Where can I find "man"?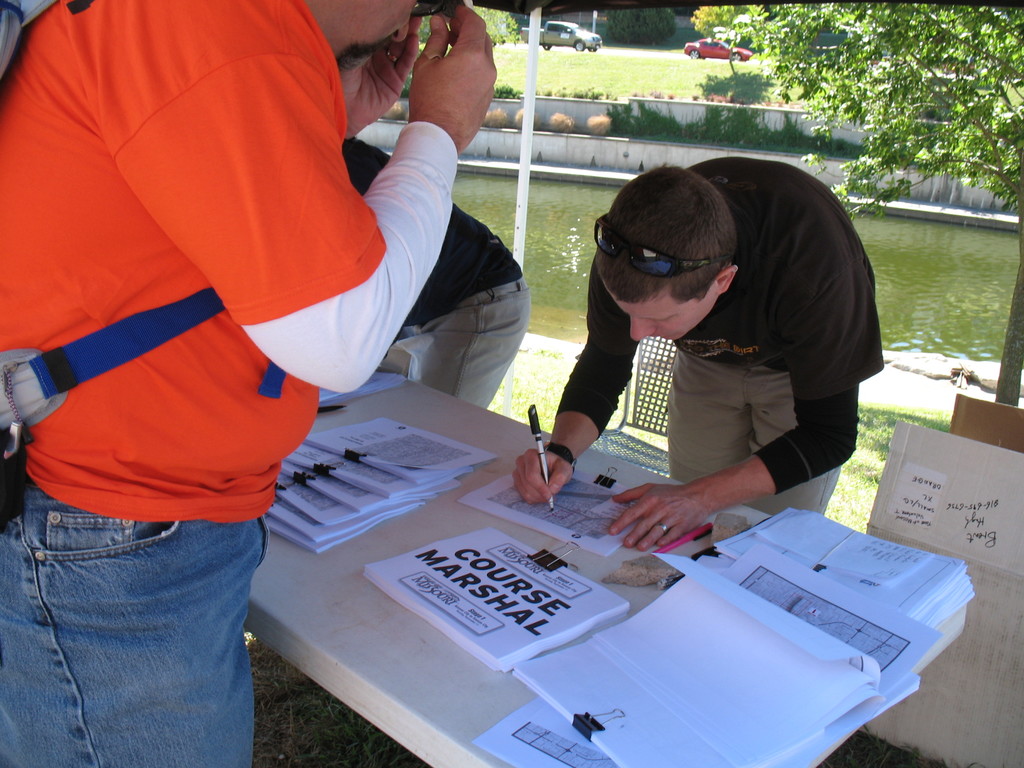
You can find it at l=518, t=163, r=897, b=564.
